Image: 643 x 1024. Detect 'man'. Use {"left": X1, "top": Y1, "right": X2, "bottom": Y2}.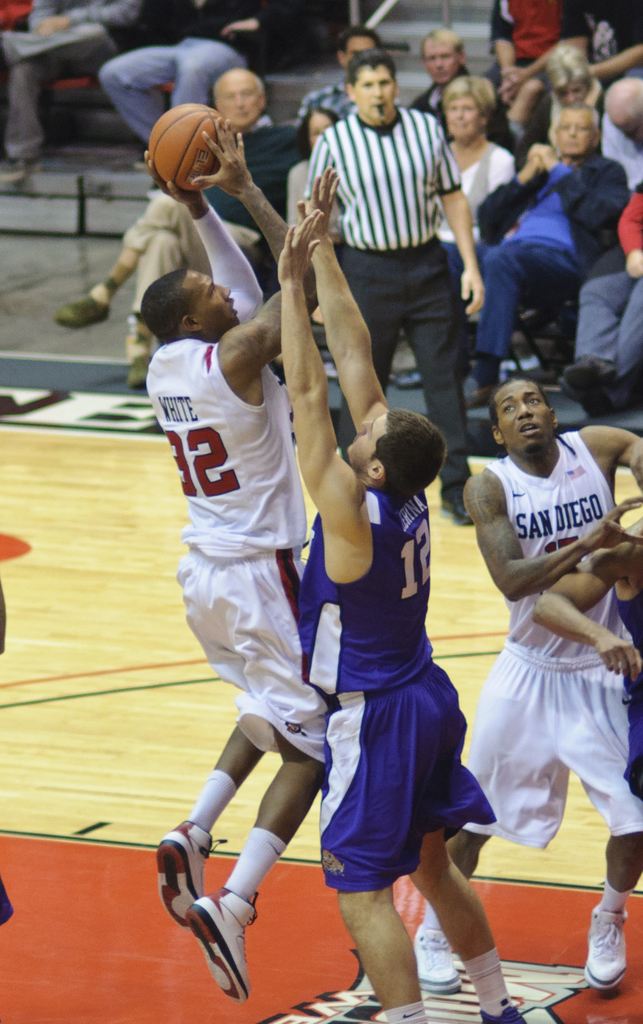
{"left": 279, "top": 165, "right": 531, "bottom": 1023}.
